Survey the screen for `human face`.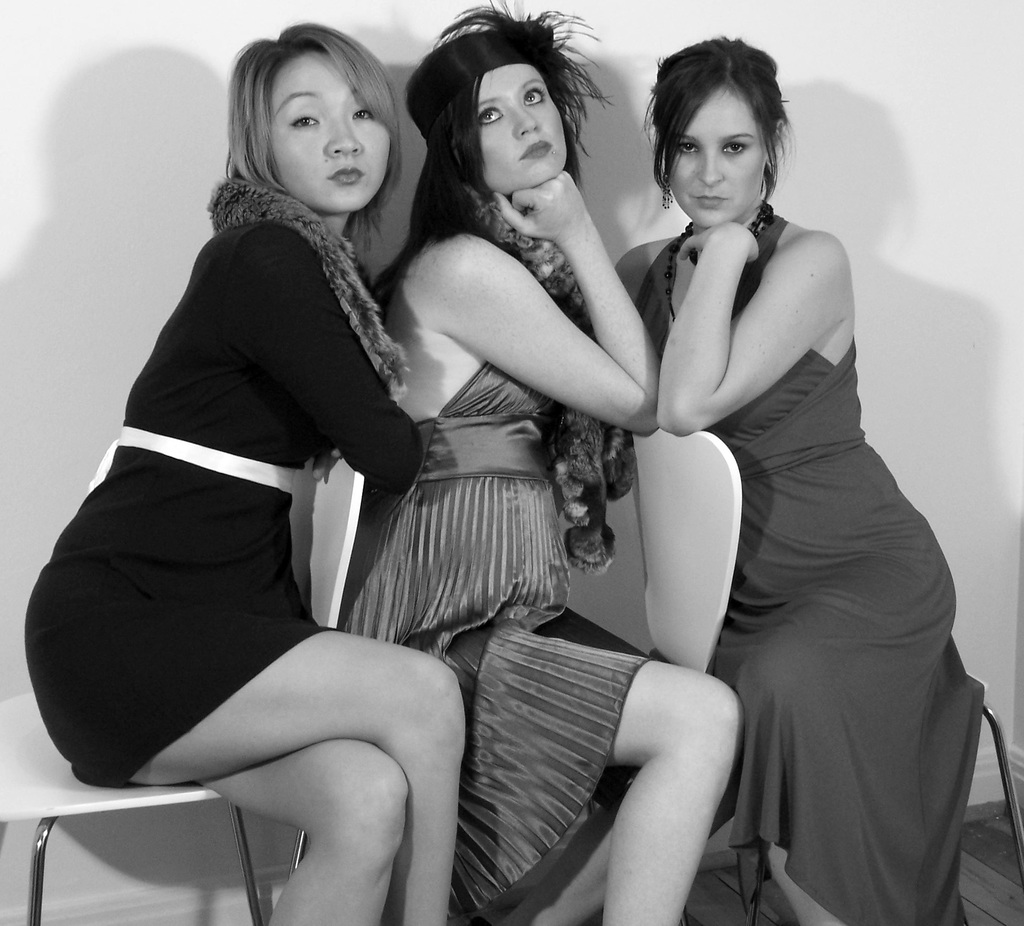
Survey found: 273/55/393/213.
